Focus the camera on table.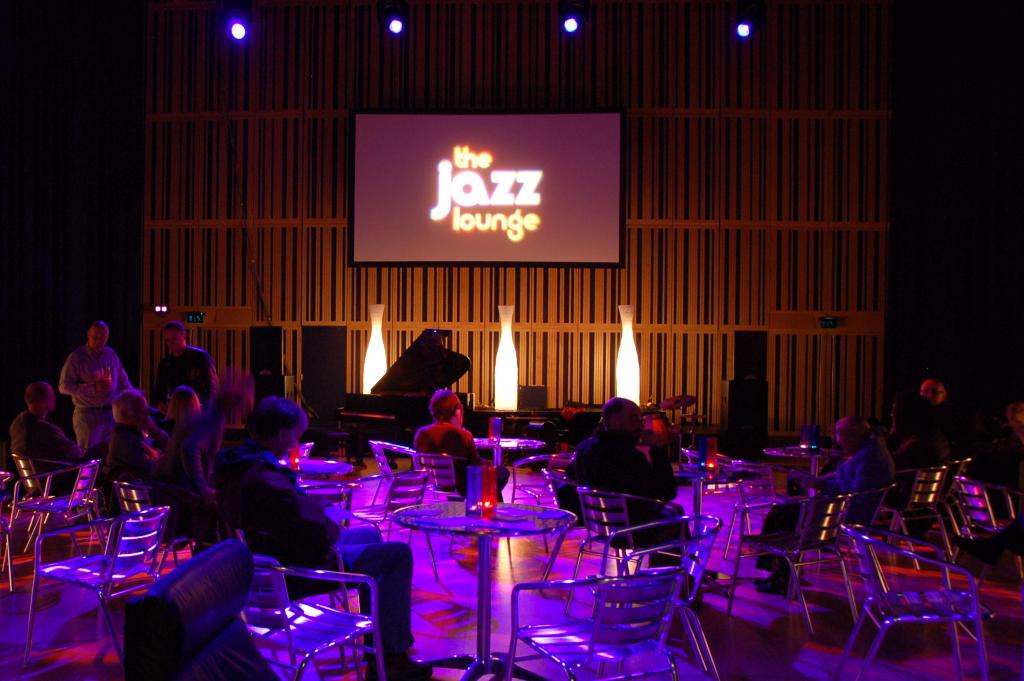
Focus region: Rect(373, 496, 602, 655).
